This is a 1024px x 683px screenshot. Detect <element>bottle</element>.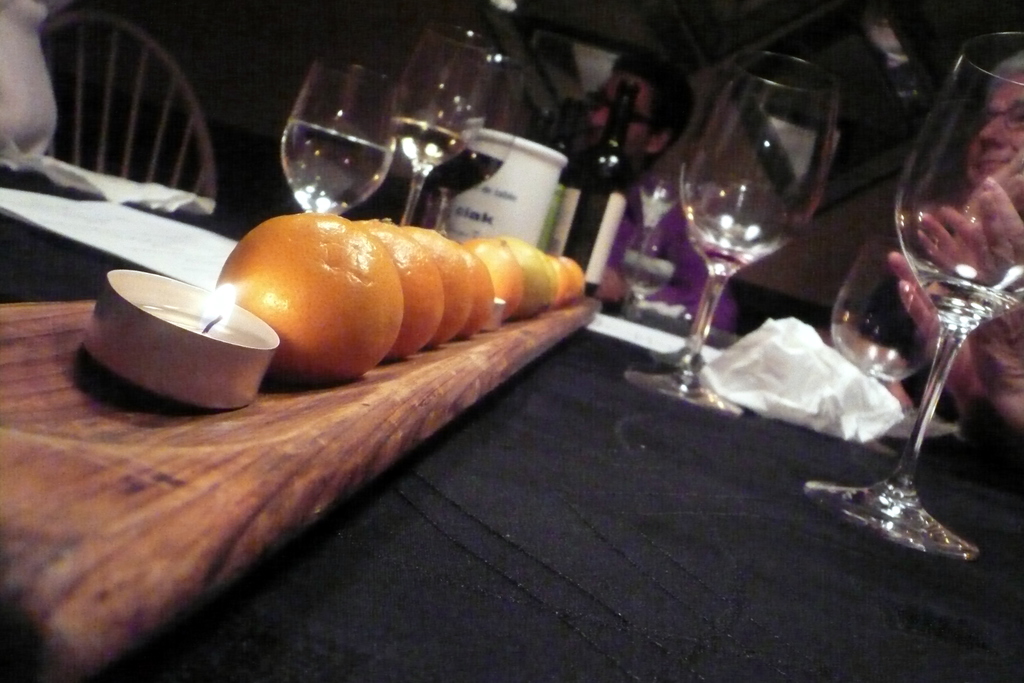
545/76/640/293.
